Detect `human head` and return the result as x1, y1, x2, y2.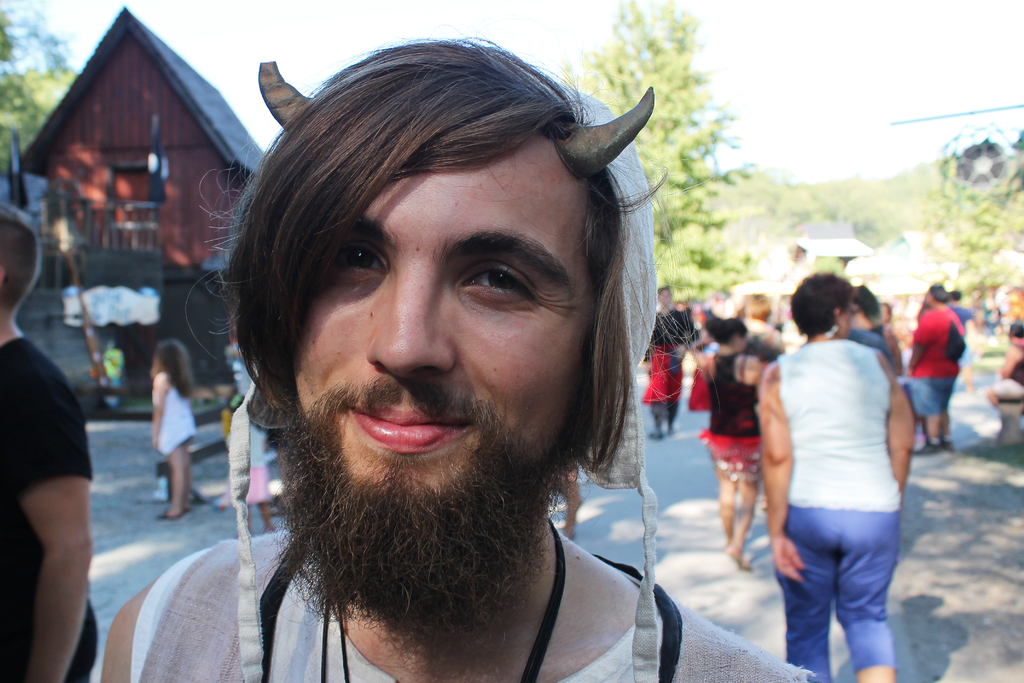
742, 292, 775, 325.
